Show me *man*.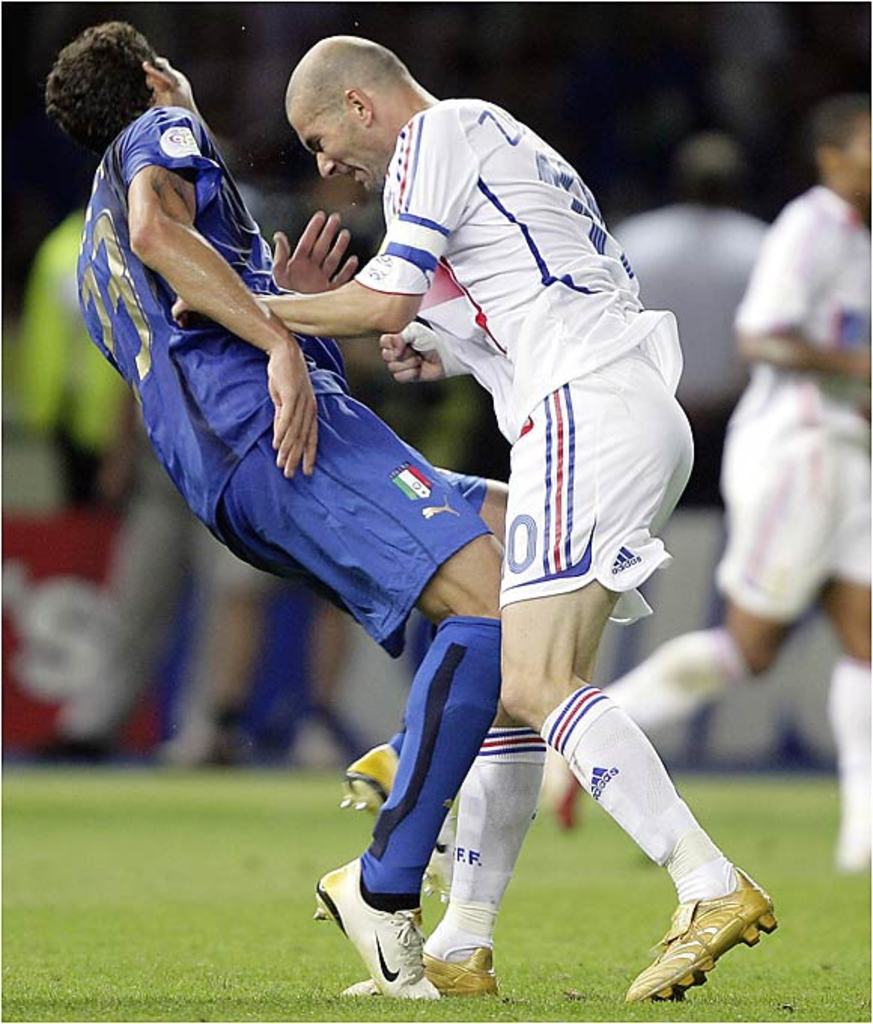
*man* is here: [537,93,871,885].
